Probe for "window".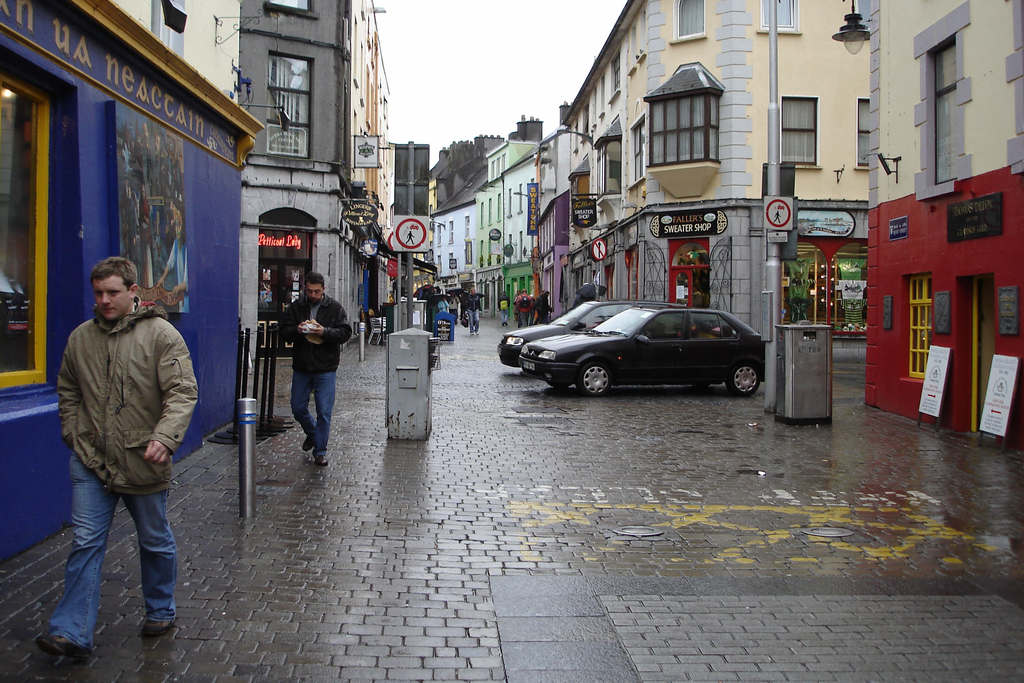
Probe result: bbox=(594, 138, 623, 194).
